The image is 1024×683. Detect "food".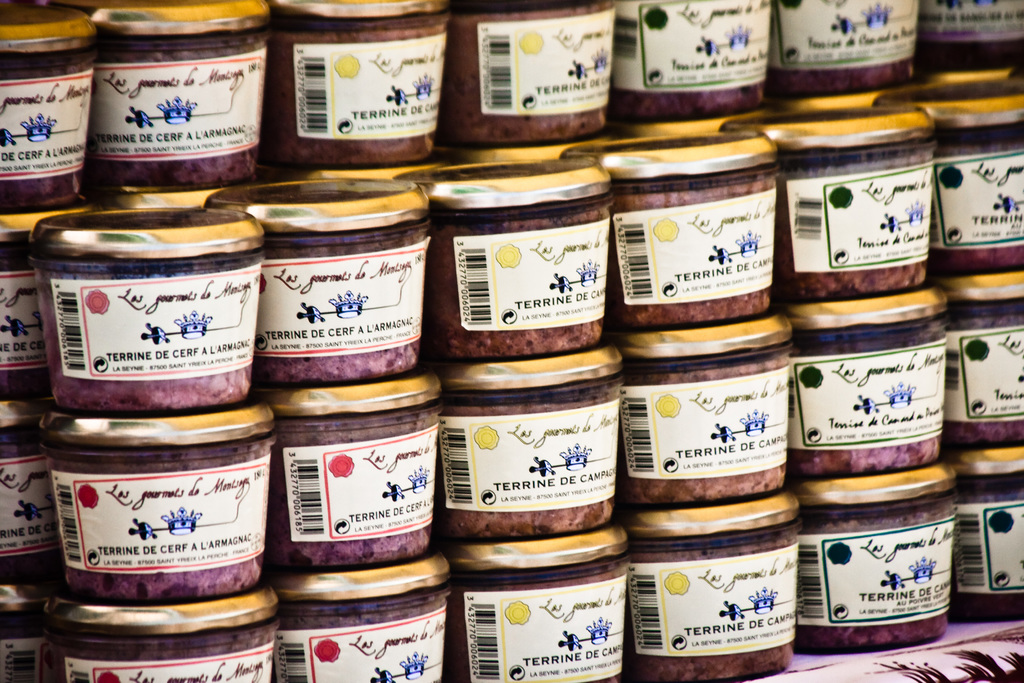
Detection: [x1=772, y1=140, x2=936, y2=301].
